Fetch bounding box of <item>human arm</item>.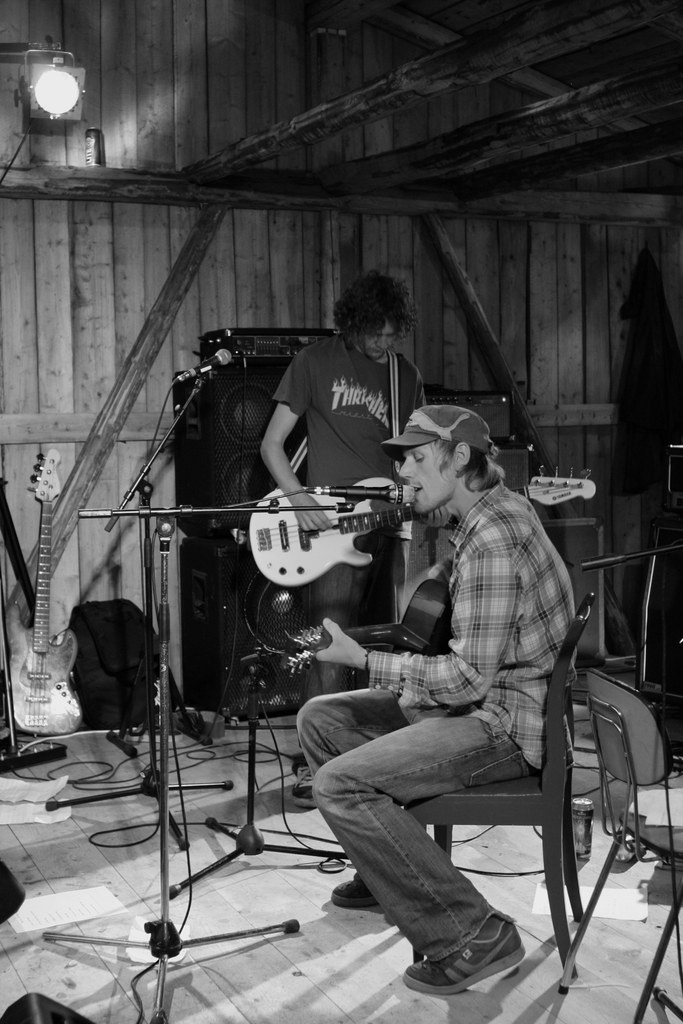
Bbox: <bbox>417, 382, 452, 534</bbox>.
